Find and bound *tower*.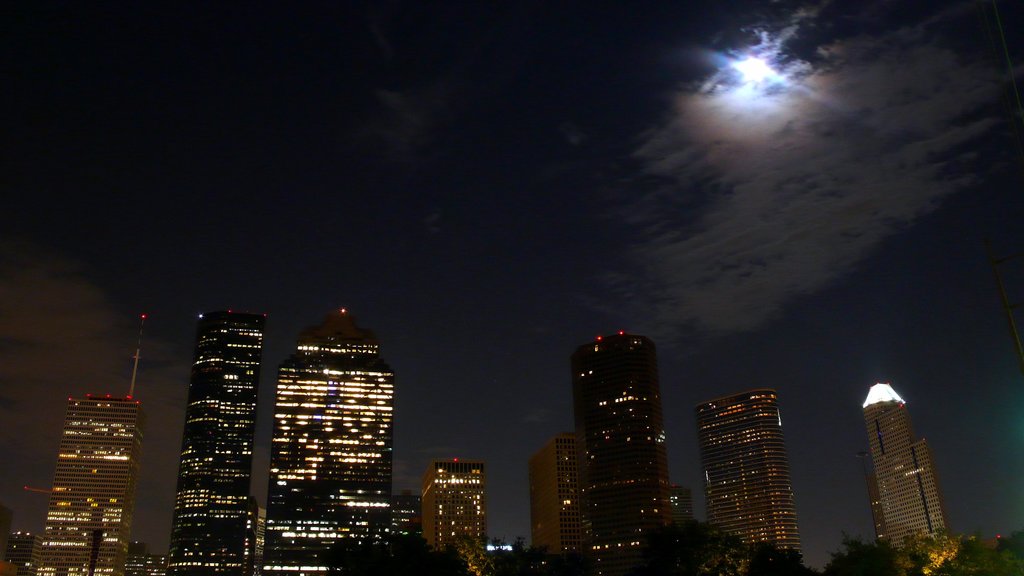
Bound: bbox=[27, 293, 159, 575].
